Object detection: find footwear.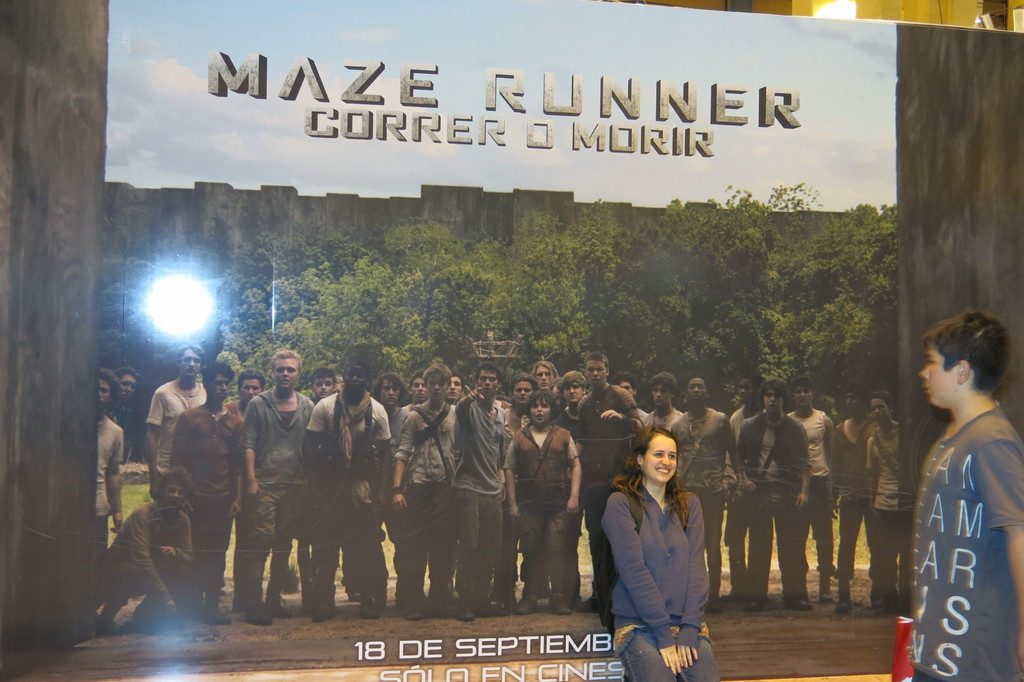
{"left": 396, "top": 601, "right": 420, "bottom": 621}.
